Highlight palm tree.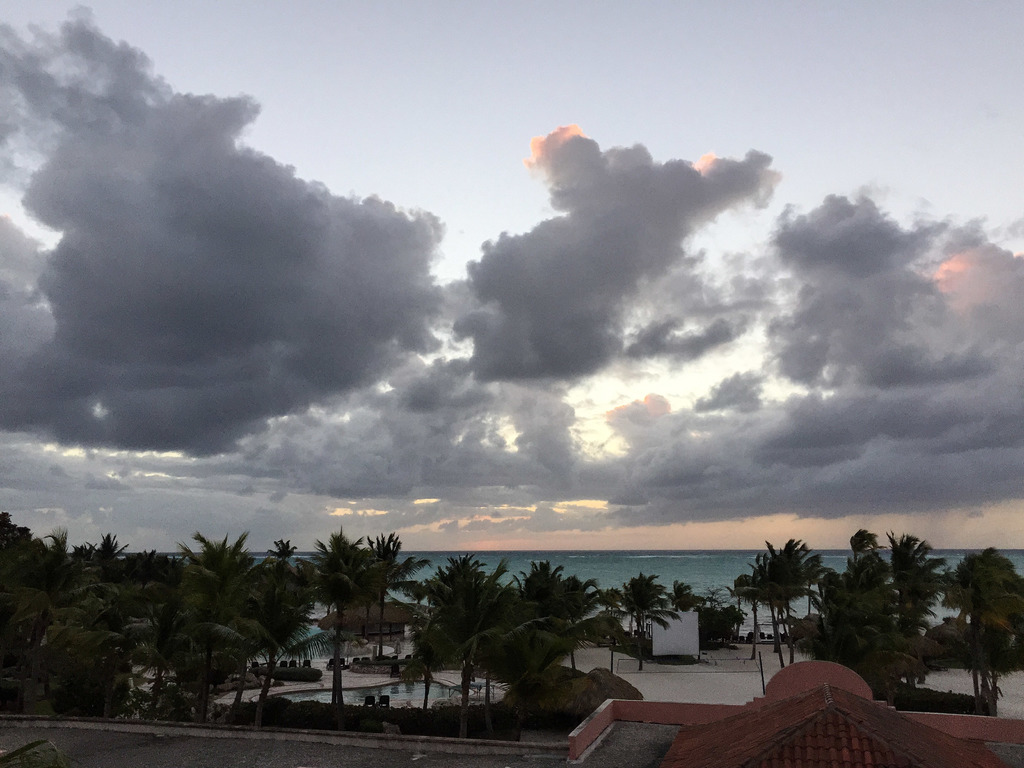
Highlighted region: BBox(429, 549, 497, 695).
